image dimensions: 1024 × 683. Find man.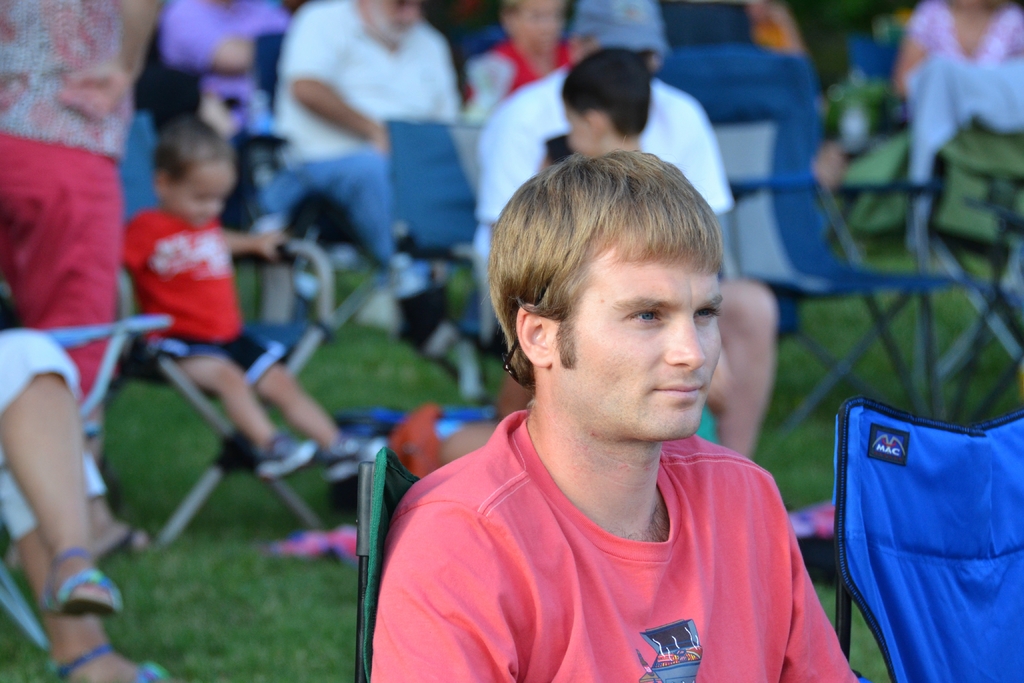
[370, 142, 864, 682].
